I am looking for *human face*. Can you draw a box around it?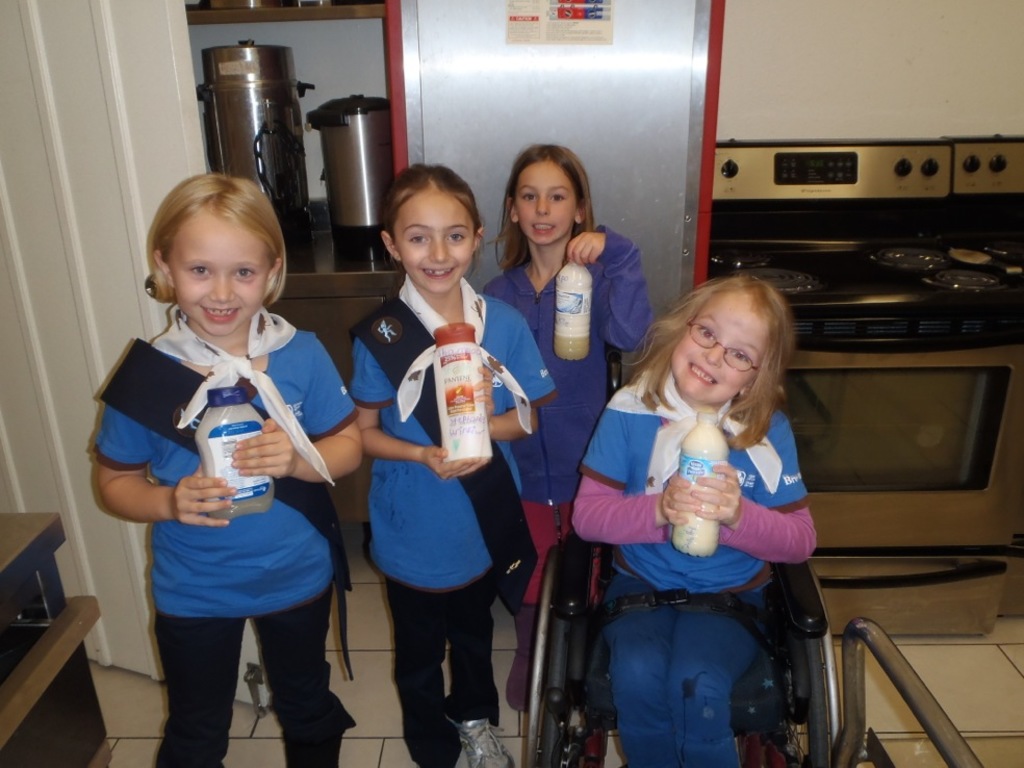
Sure, the bounding box is BBox(387, 187, 473, 296).
